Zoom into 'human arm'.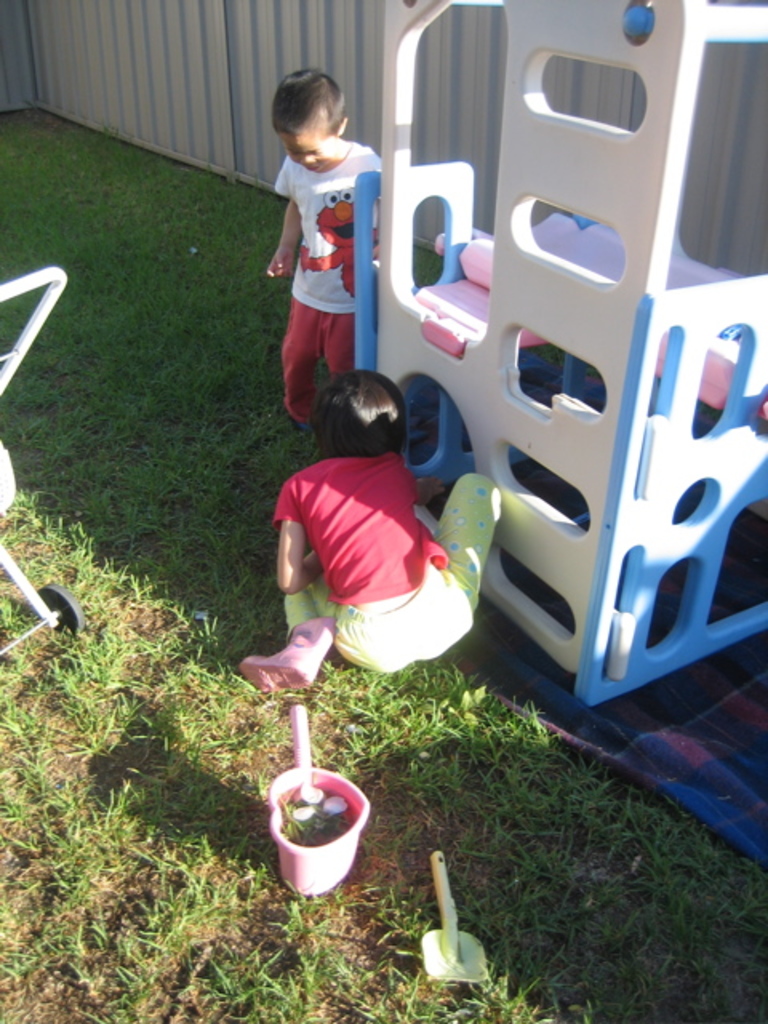
Zoom target: {"x1": 264, "y1": 490, "x2": 325, "y2": 629}.
